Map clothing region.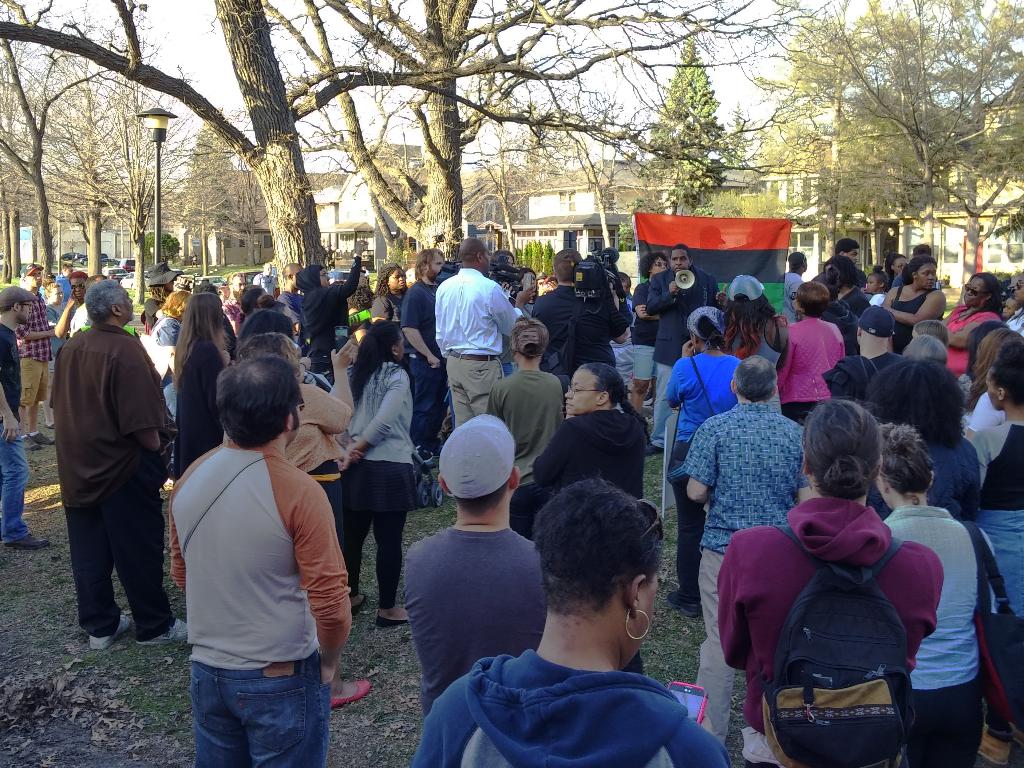
Mapped to x1=684 y1=416 x2=813 y2=733.
